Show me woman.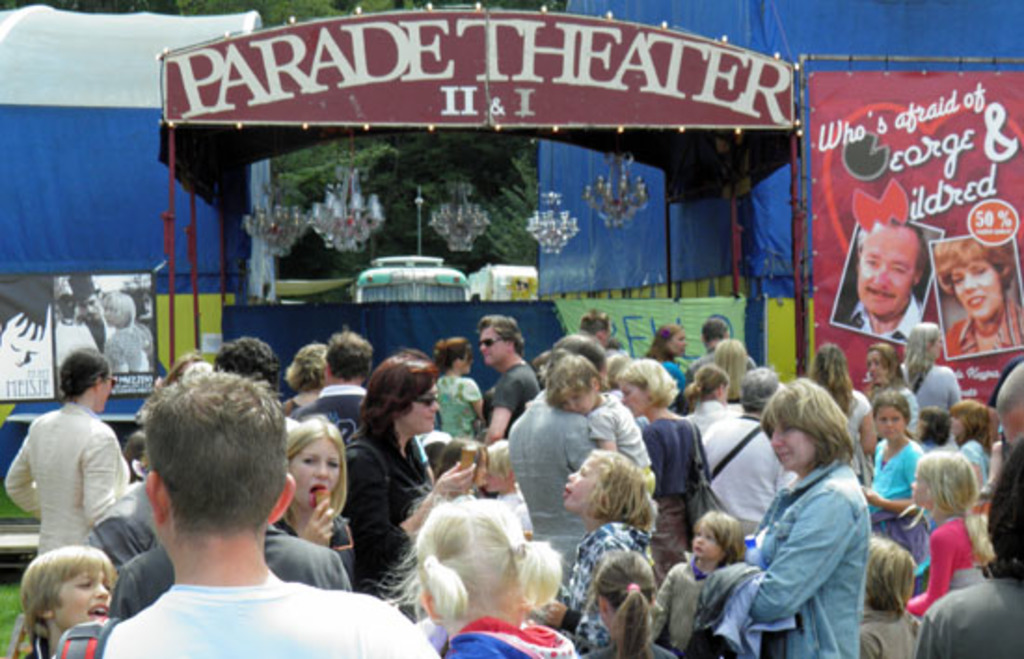
woman is here: bbox=(266, 428, 354, 573).
